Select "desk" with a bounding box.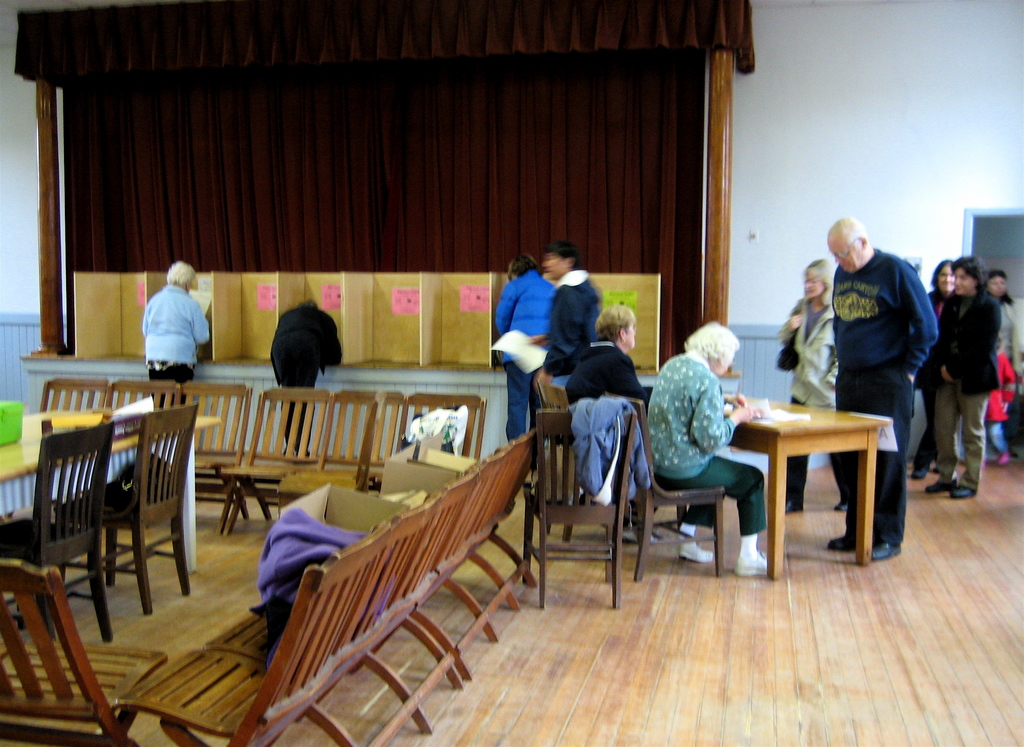
bbox=(634, 385, 851, 574).
